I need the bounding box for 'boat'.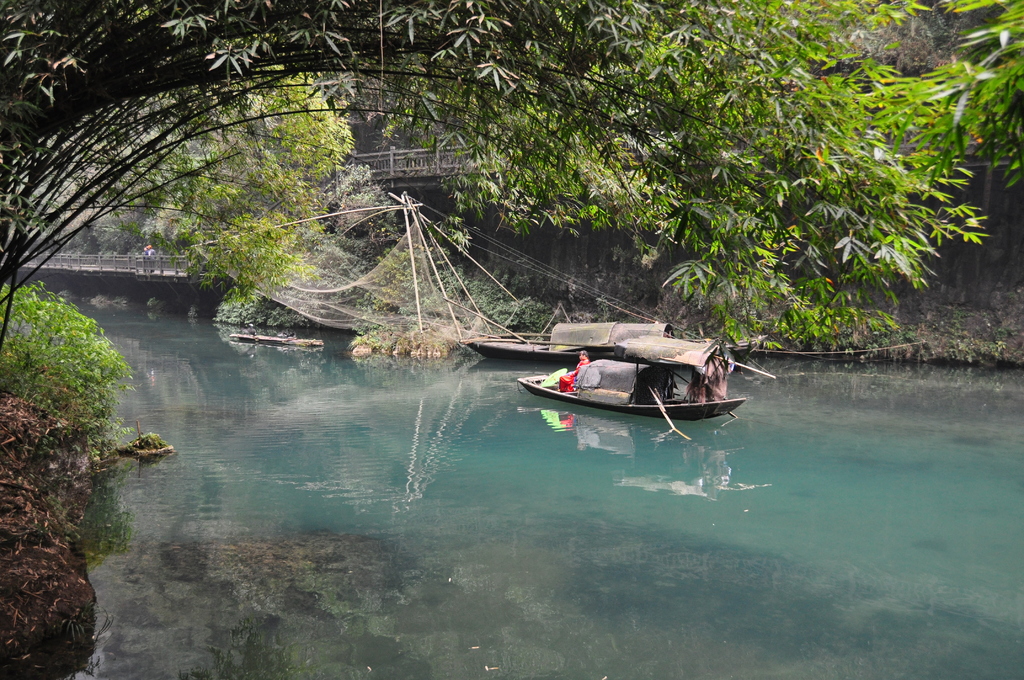
Here it is: bbox=[516, 329, 746, 419].
